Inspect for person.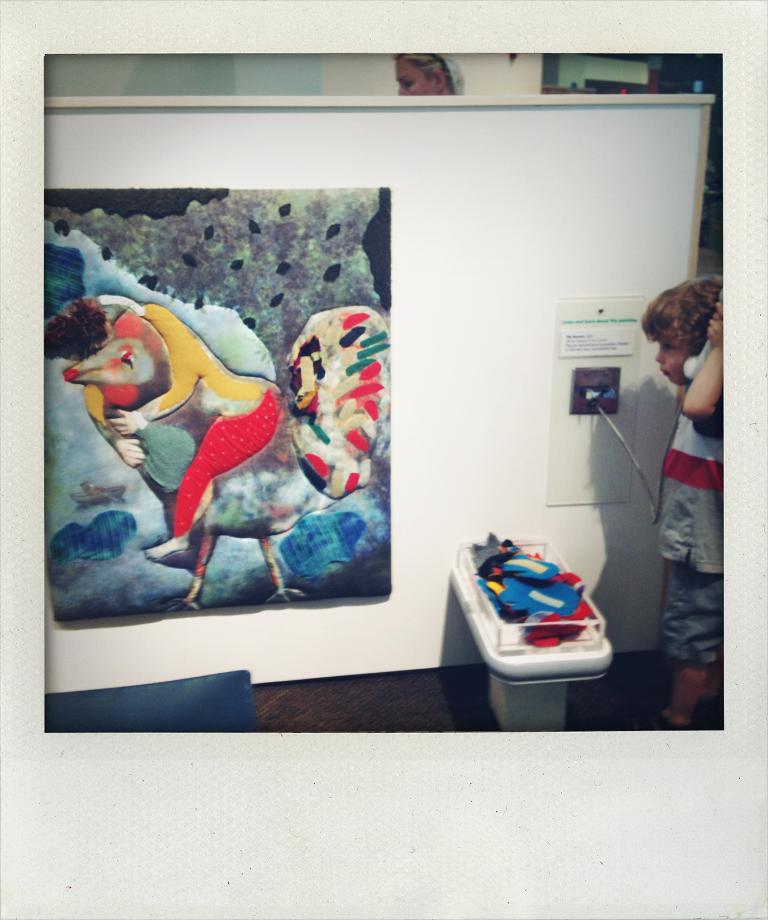
Inspection: 639 273 723 729.
